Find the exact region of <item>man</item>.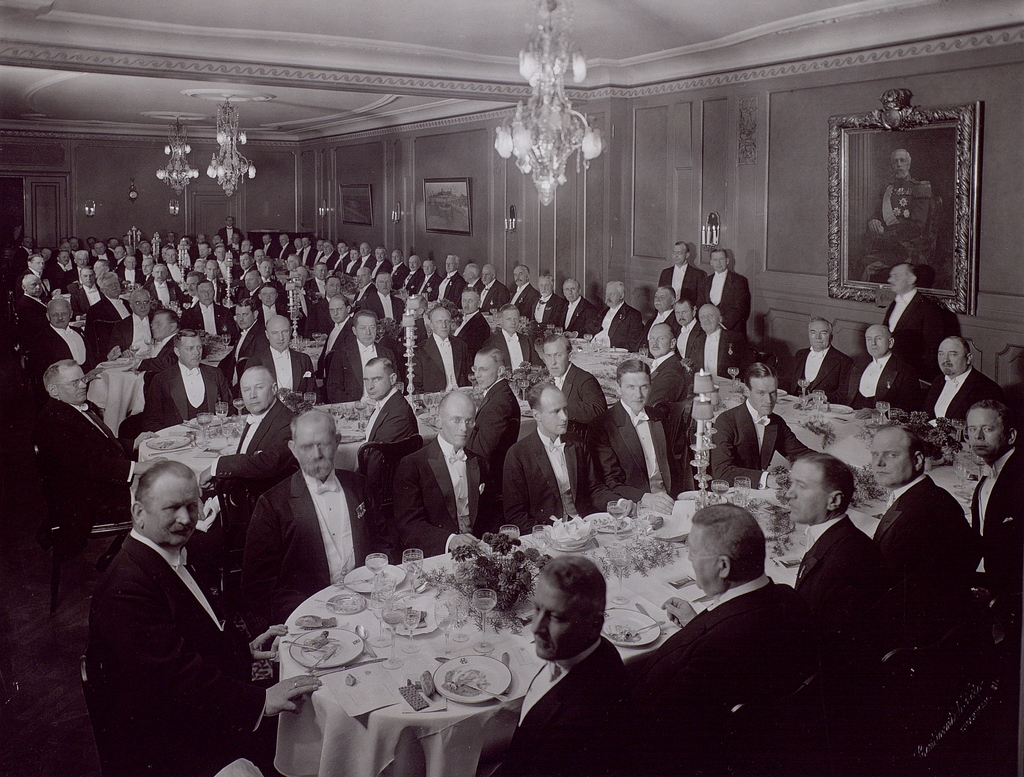
Exact region: 590/357/692/516.
